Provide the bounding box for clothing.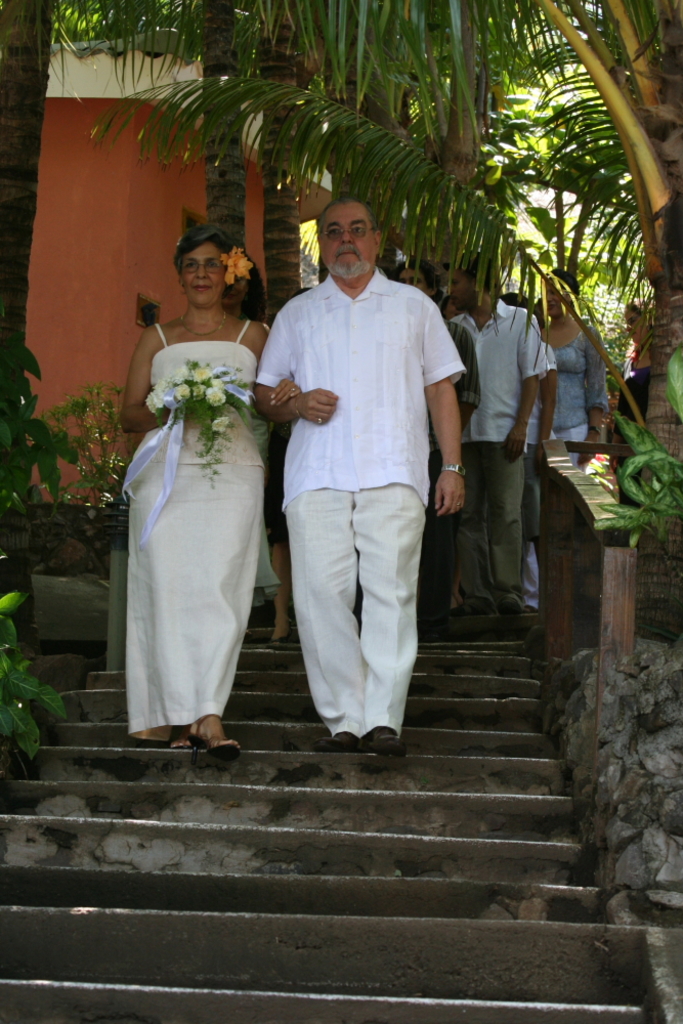
l=525, t=335, r=608, b=602.
